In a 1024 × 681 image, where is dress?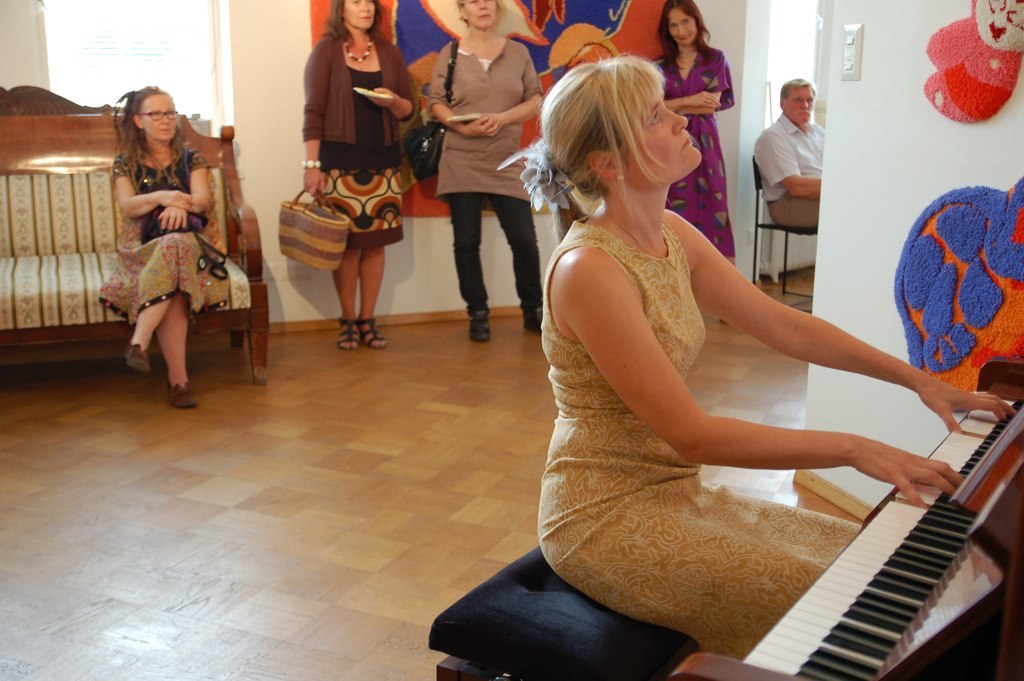
[539,219,860,660].
